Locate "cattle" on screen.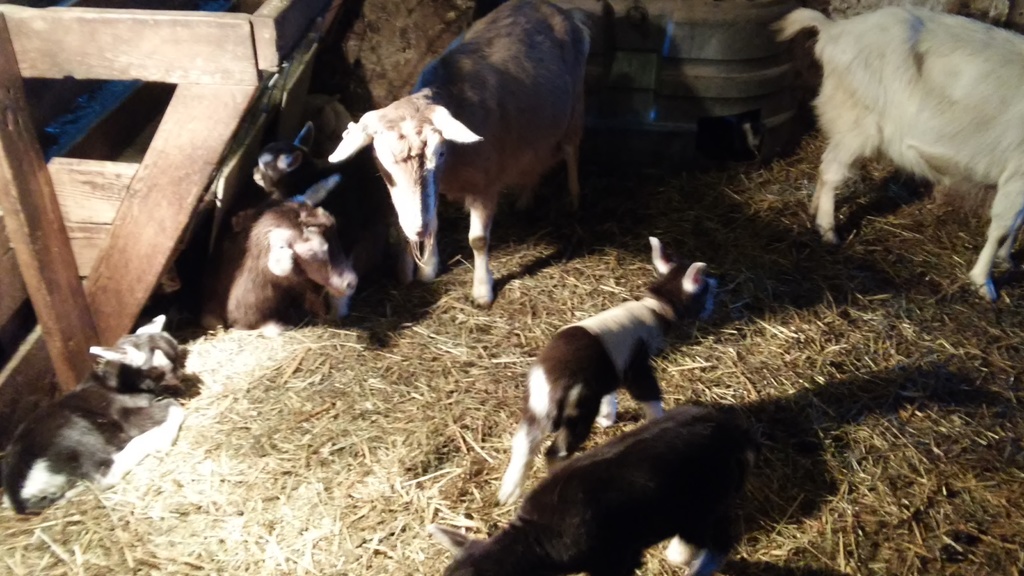
On screen at crop(497, 236, 721, 500).
